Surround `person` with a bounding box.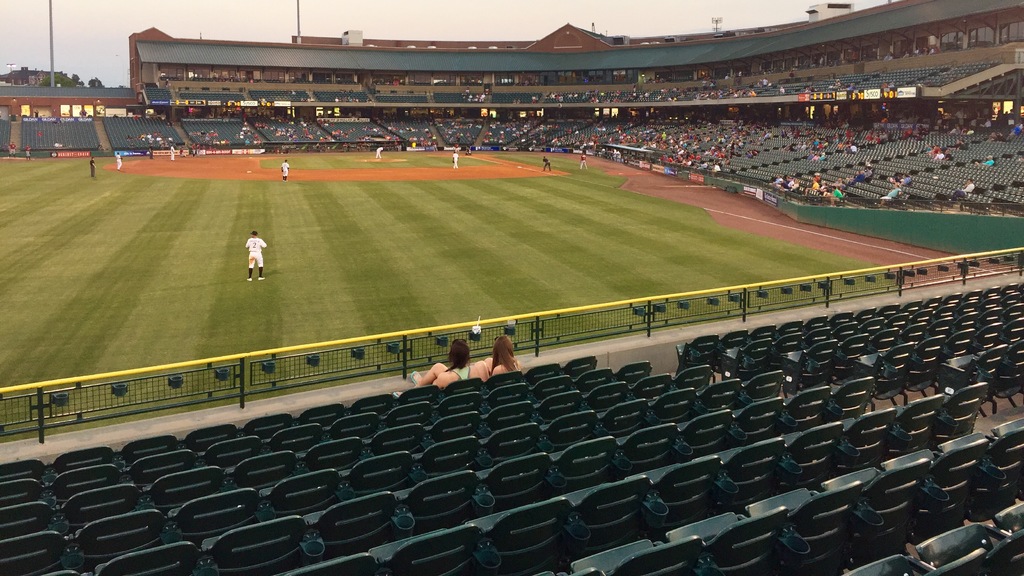
<bbox>575, 152, 588, 173</bbox>.
